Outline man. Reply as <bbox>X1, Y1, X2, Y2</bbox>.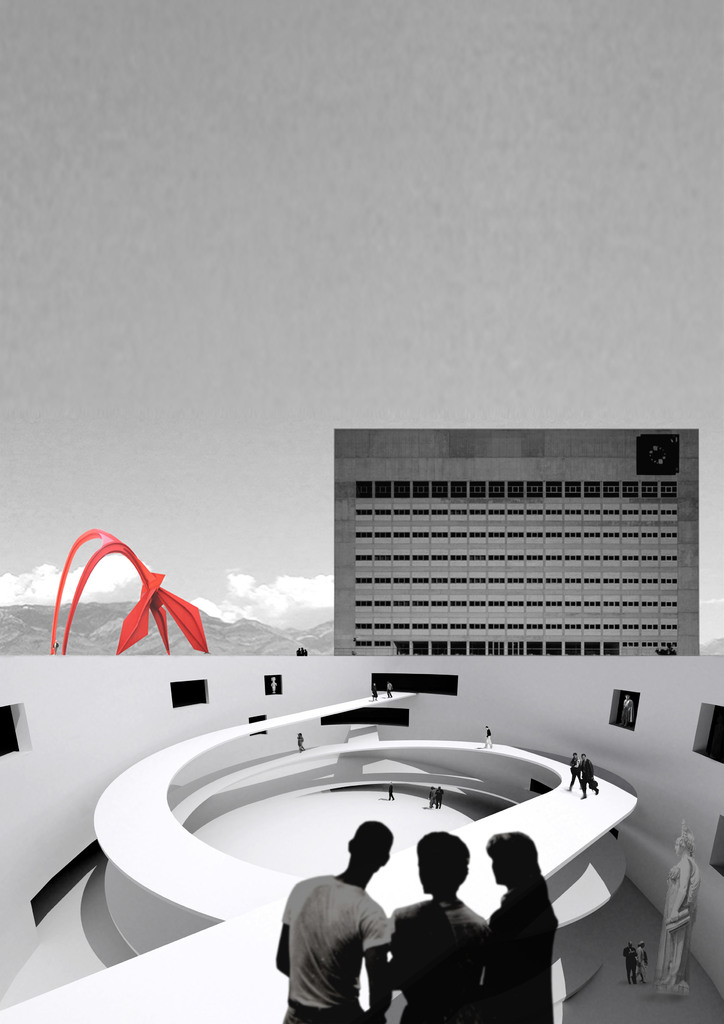
<bbox>273, 822, 397, 1023</bbox>.
